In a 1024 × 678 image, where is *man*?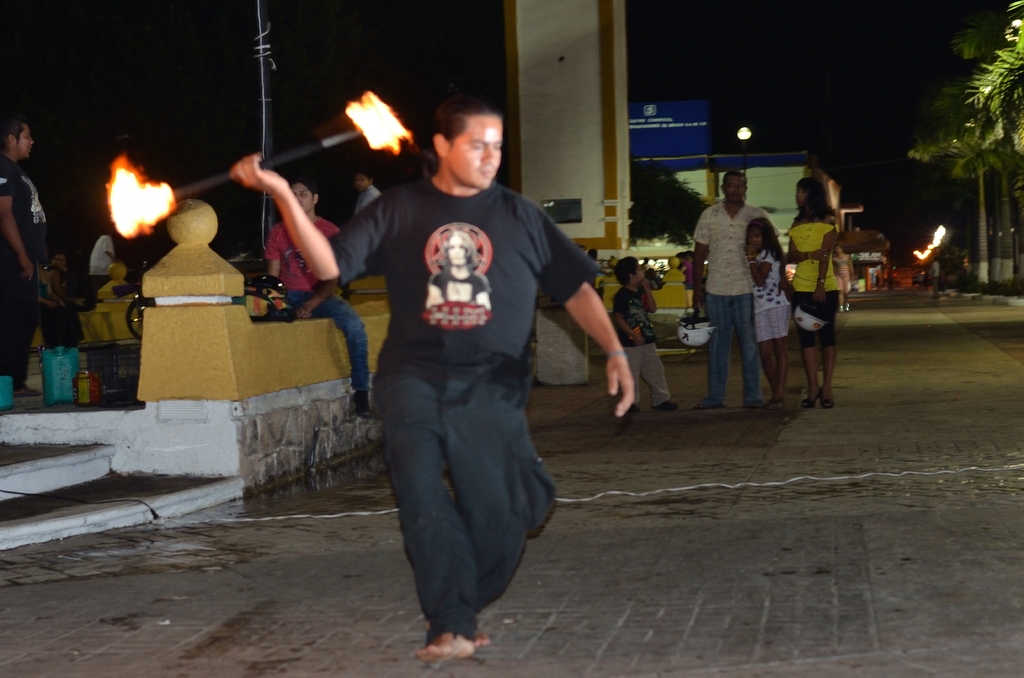
<box>692,166,781,412</box>.
